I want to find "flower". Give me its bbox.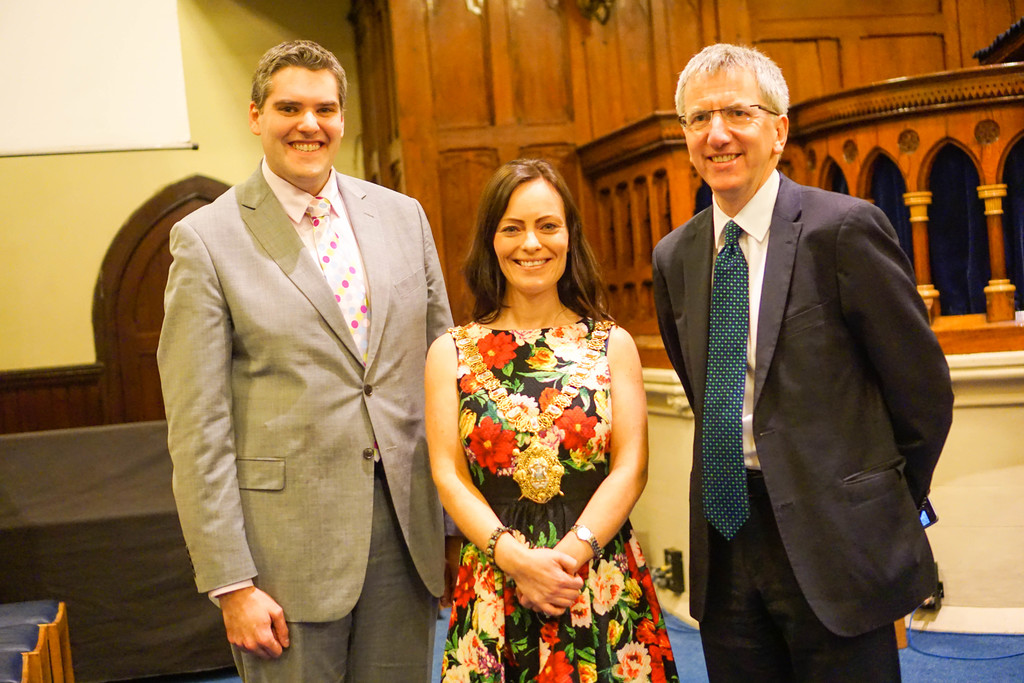
<region>529, 345, 553, 370</region>.
